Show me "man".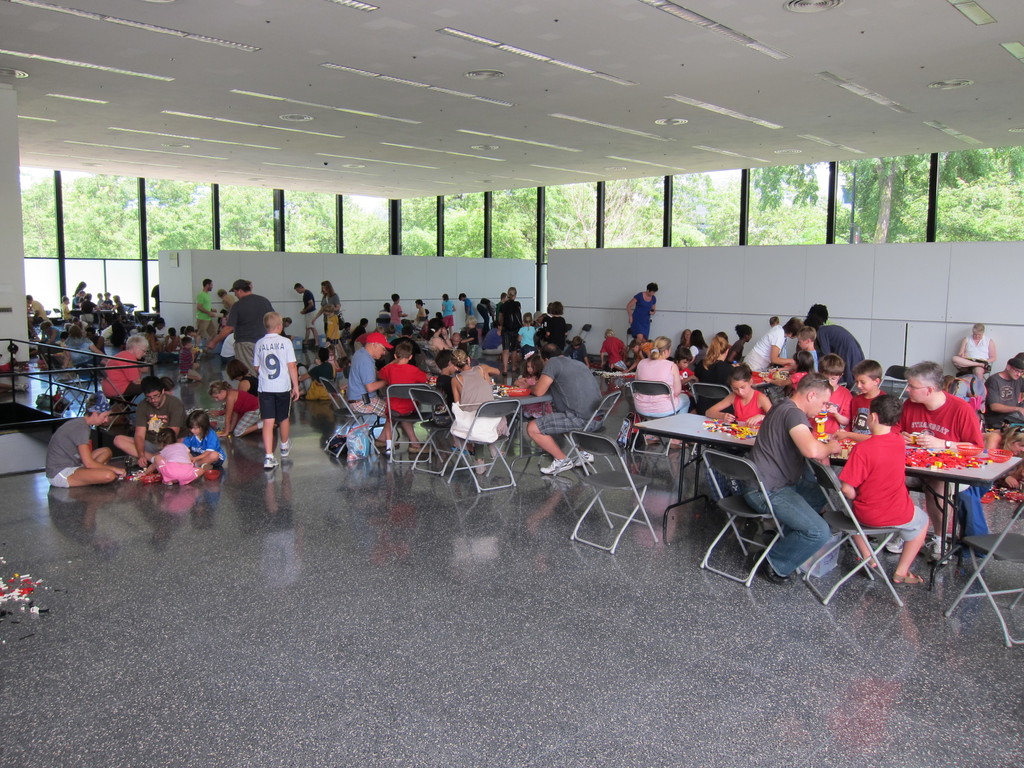
"man" is here: BBox(521, 339, 611, 477).
